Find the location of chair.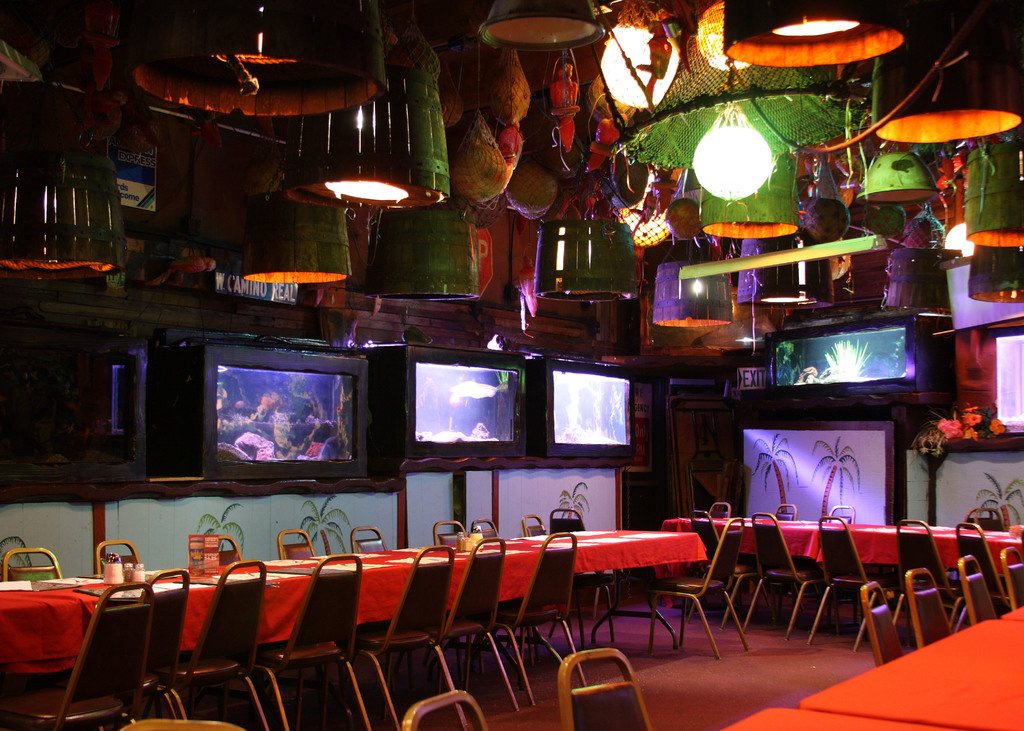
Location: (x1=906, y1=562, x2=954, y2=645).
